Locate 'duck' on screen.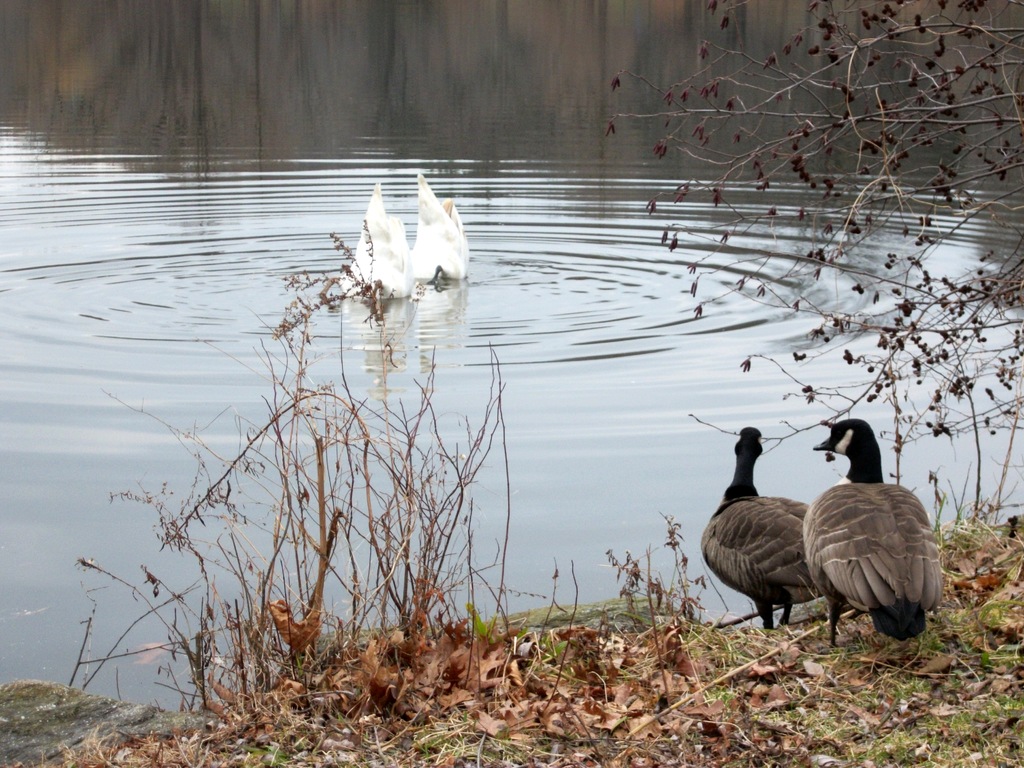
On screen at box(333, 175, 433, 306).
